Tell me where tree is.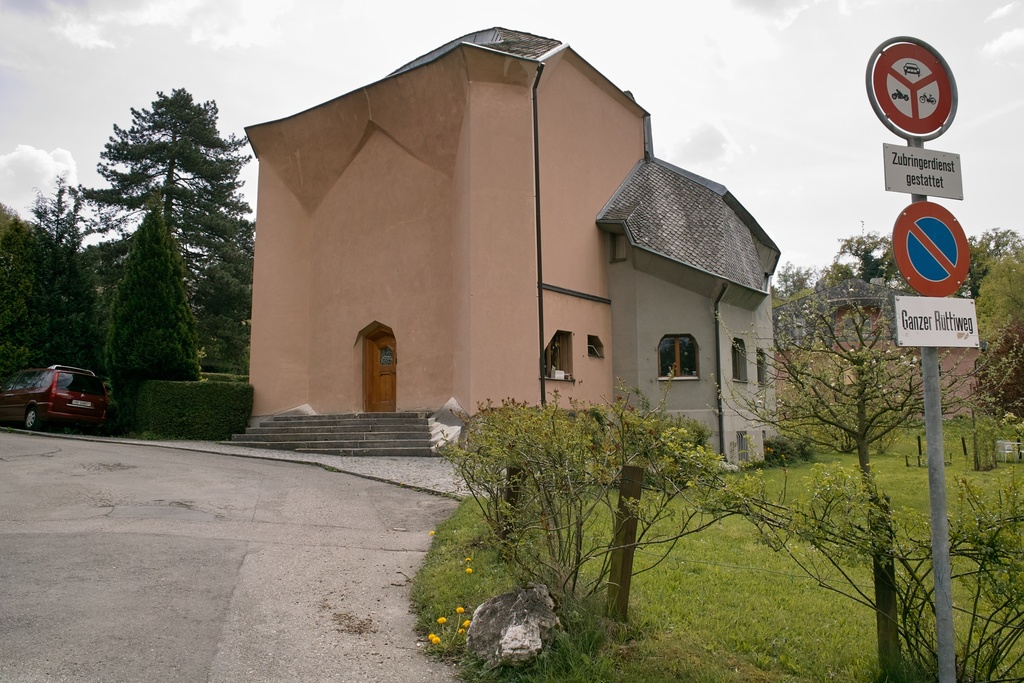
tree is at bbox=[65, 83, 257, 371].
